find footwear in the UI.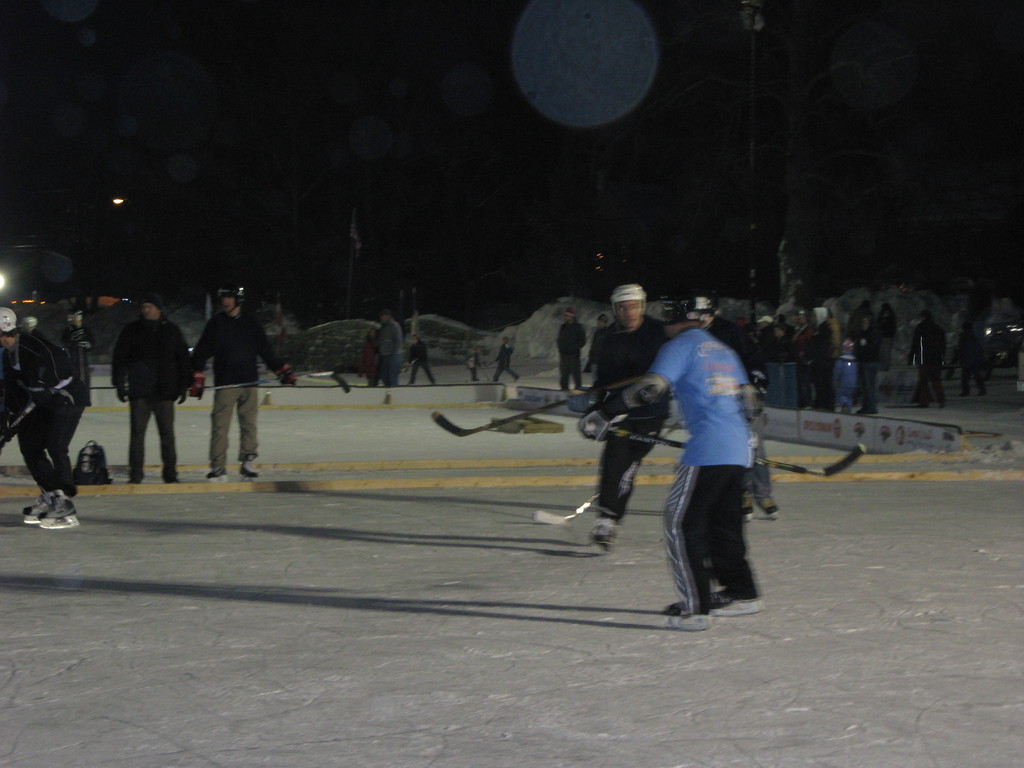
UI element at [left=208, top=470, right=229, bottom=482].
